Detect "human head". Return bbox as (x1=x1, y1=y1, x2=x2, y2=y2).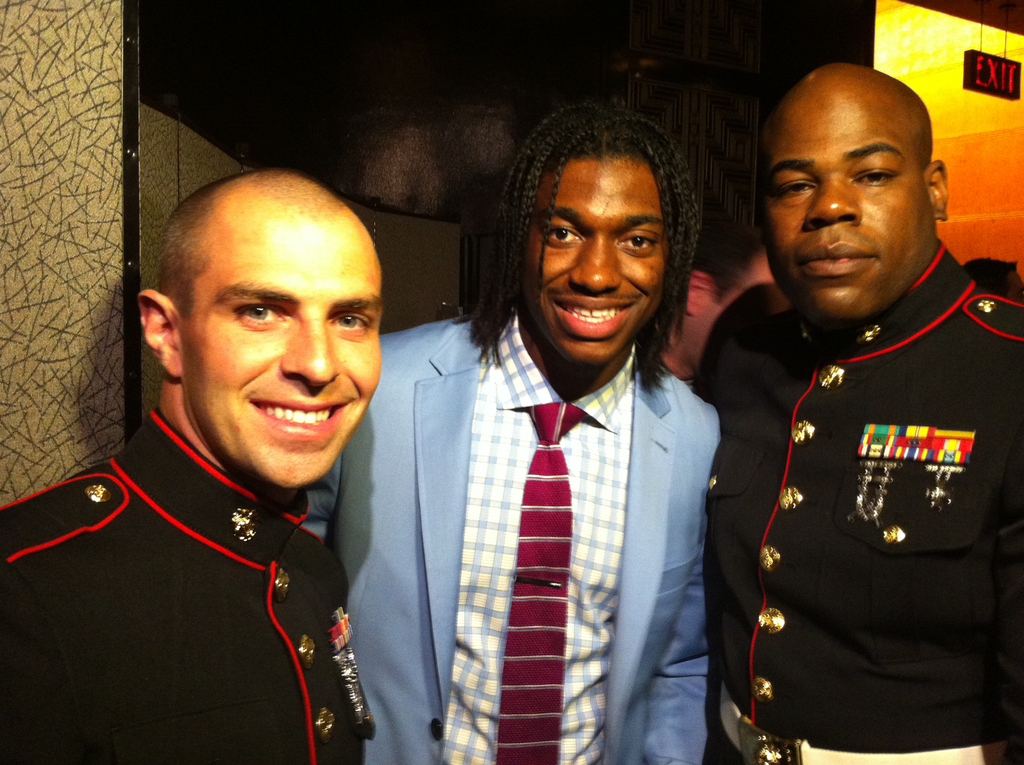
(x1=771, y1=66, x2=948, y2=321).
